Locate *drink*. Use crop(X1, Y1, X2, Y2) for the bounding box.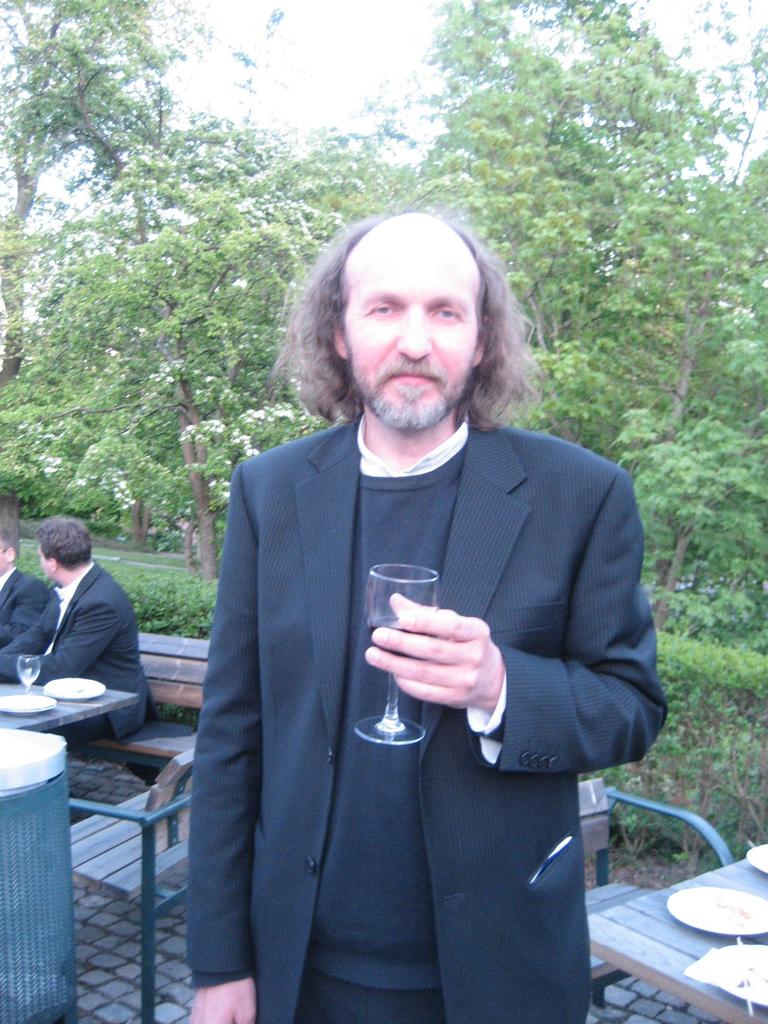
crop(362, 617, 432, 657).
